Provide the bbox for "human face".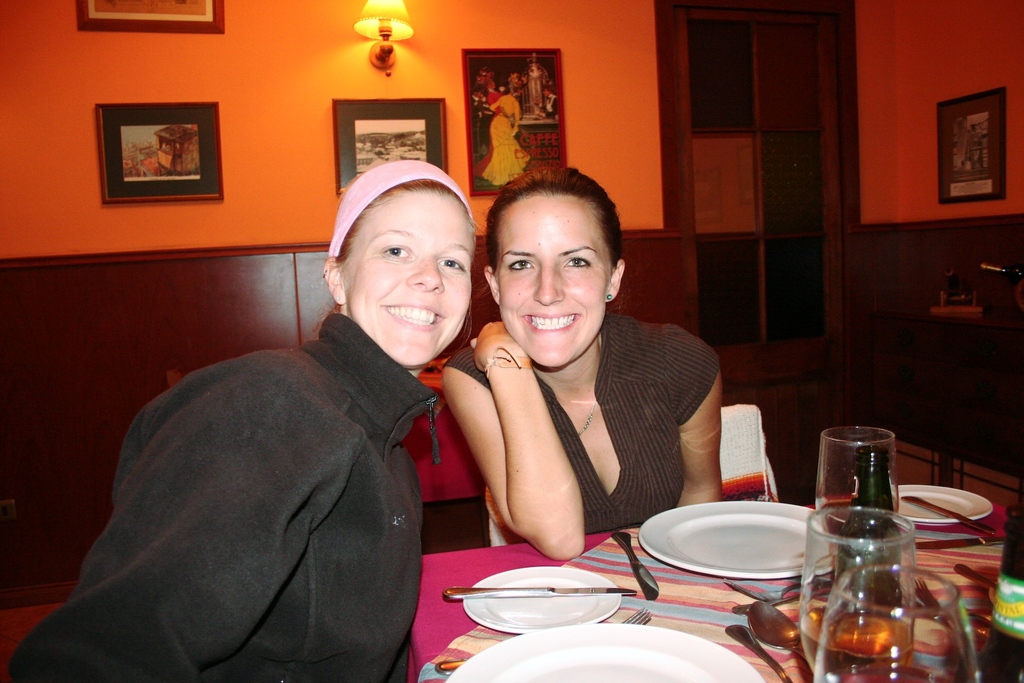
BBox(500, 199, 611, 362).
